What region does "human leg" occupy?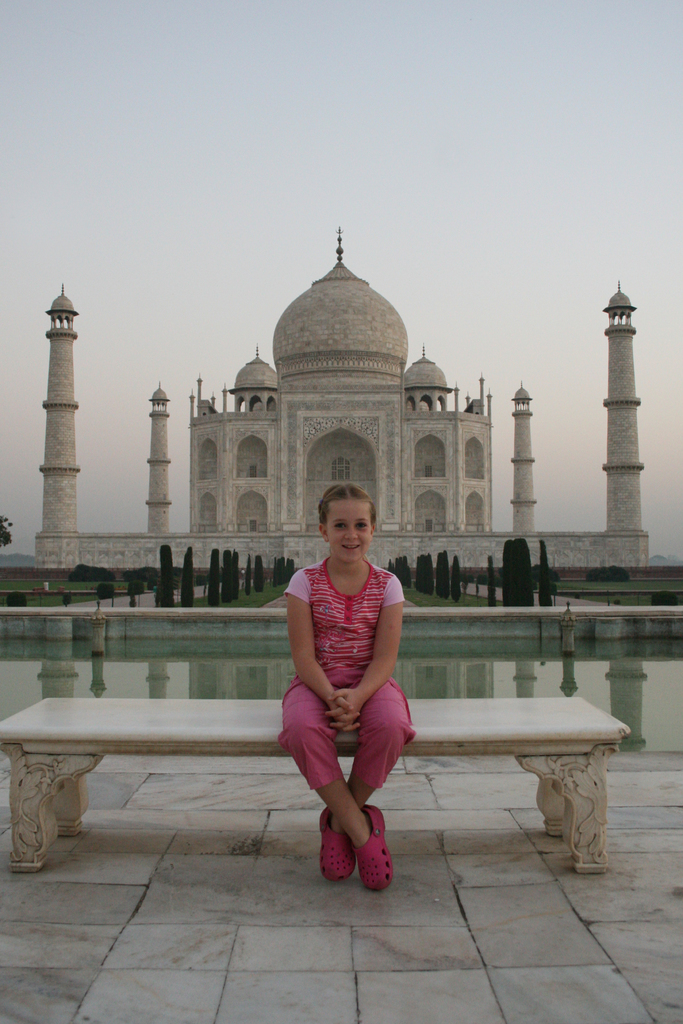
[left=283, top=678, right=390, bottom=886].
